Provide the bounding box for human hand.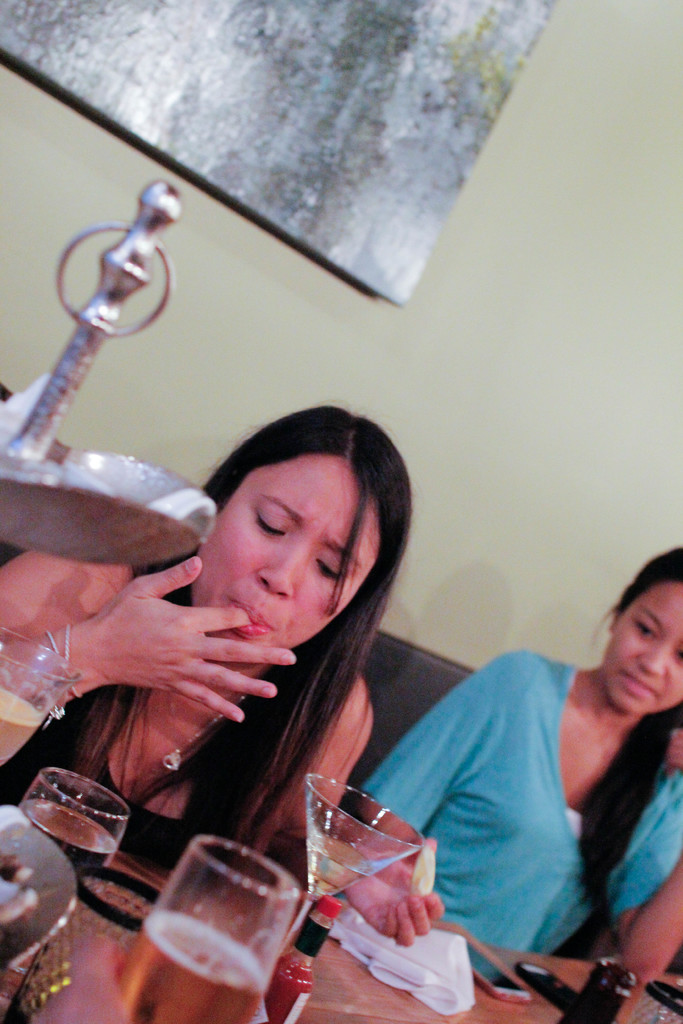
[70, 584, 307, 727].
